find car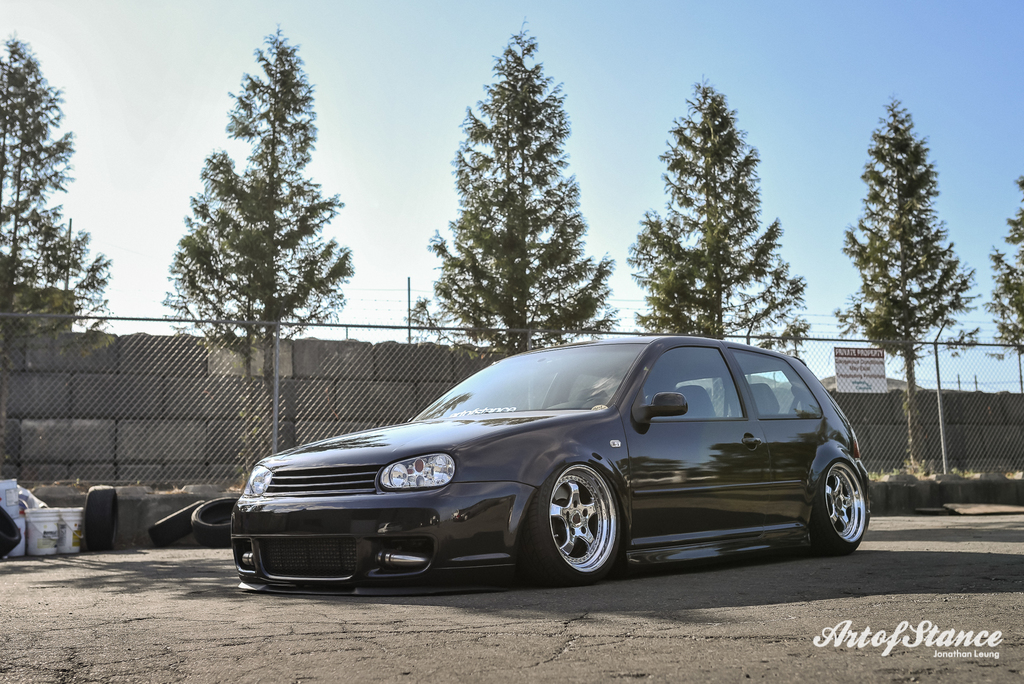
bbox(228, 331, 867, 595)
